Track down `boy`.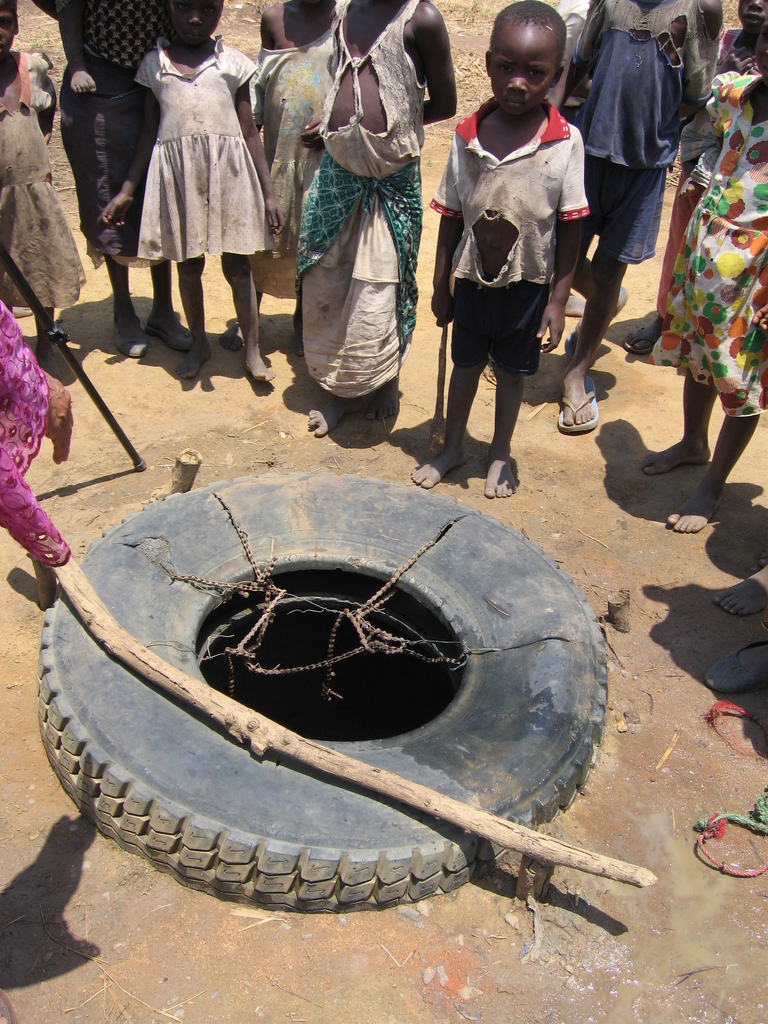
Tracked to bbox=[548, 0, 723, 438].
